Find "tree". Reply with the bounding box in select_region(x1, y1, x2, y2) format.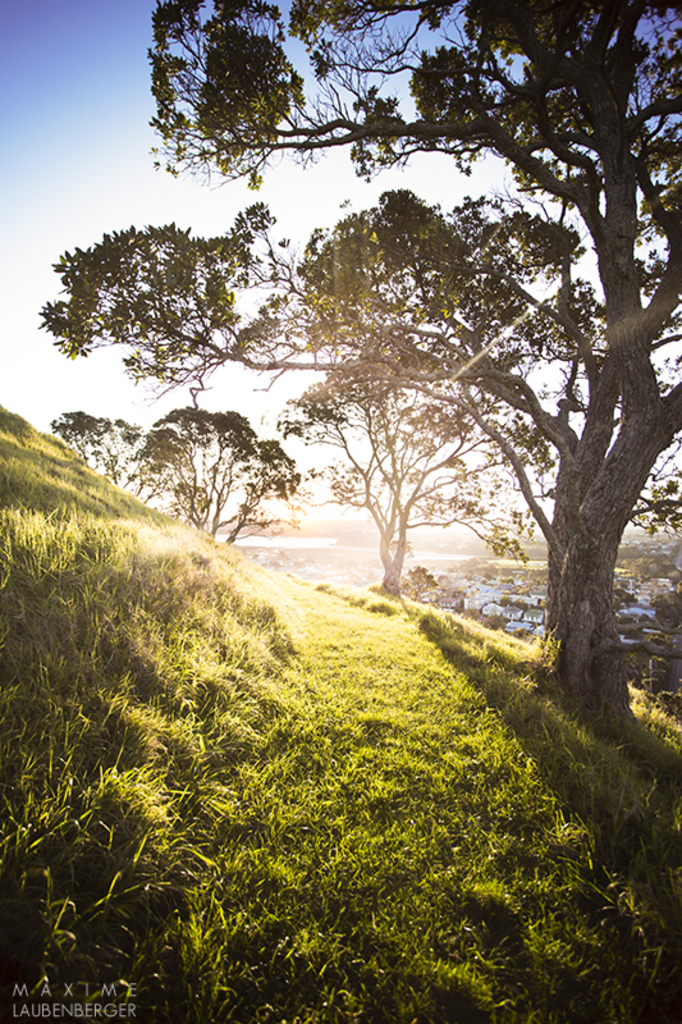
select_region(50, 404, 138, 498).
